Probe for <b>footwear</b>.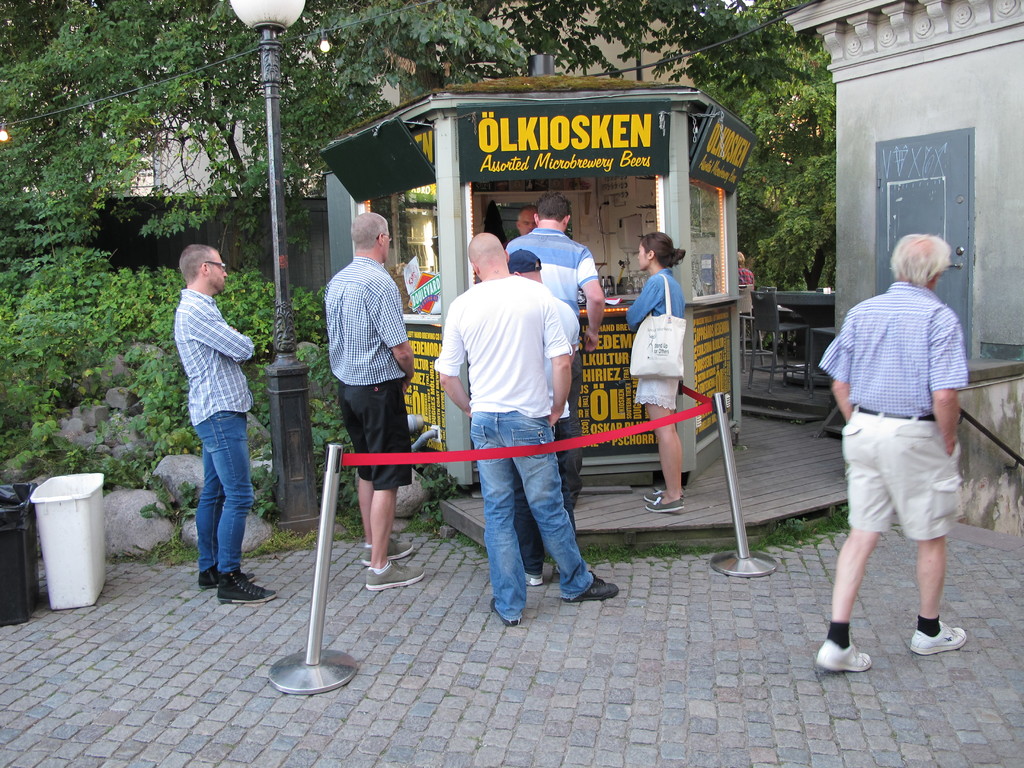
Probe result: Rect(908, 621, 966, 654).
